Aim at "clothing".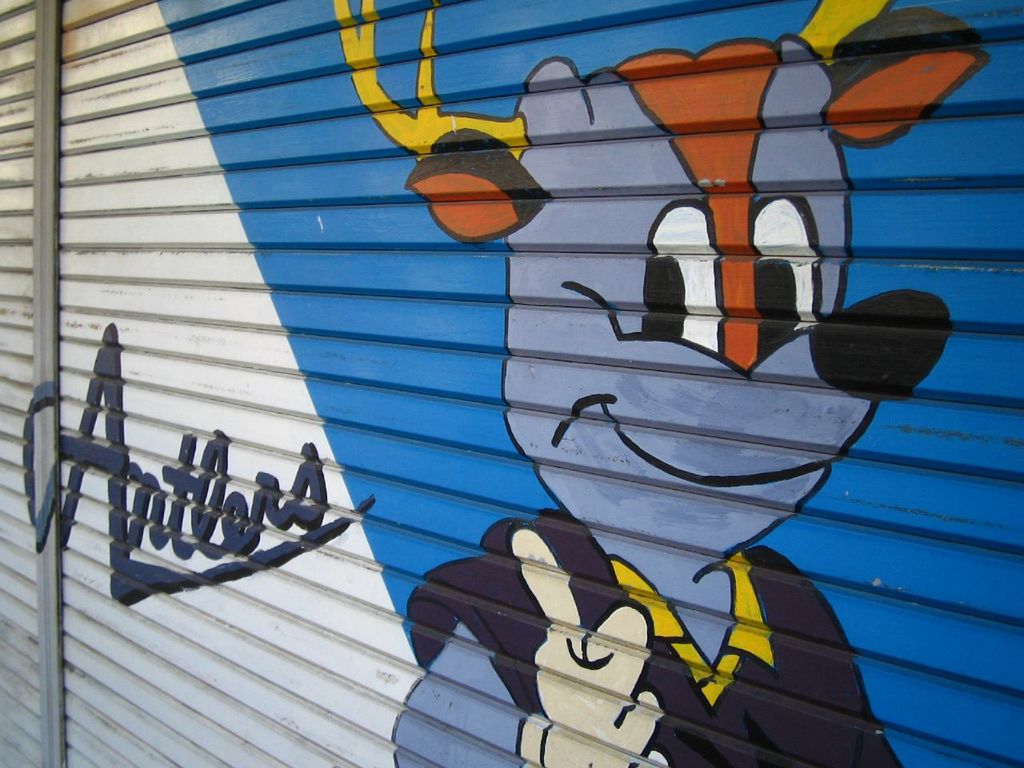
Aimed at {"left": 384, "top": 503, "right": 903, "bottom": 767}.
